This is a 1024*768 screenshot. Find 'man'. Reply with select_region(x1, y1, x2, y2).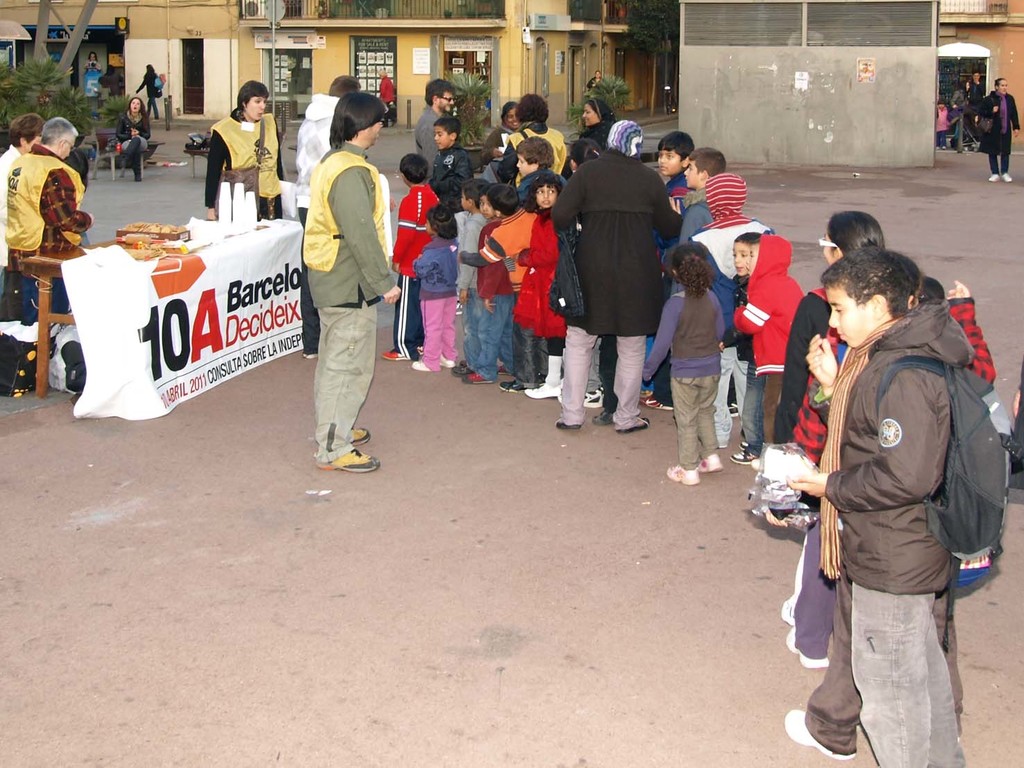
select_region(968, 70, 988, 101).
